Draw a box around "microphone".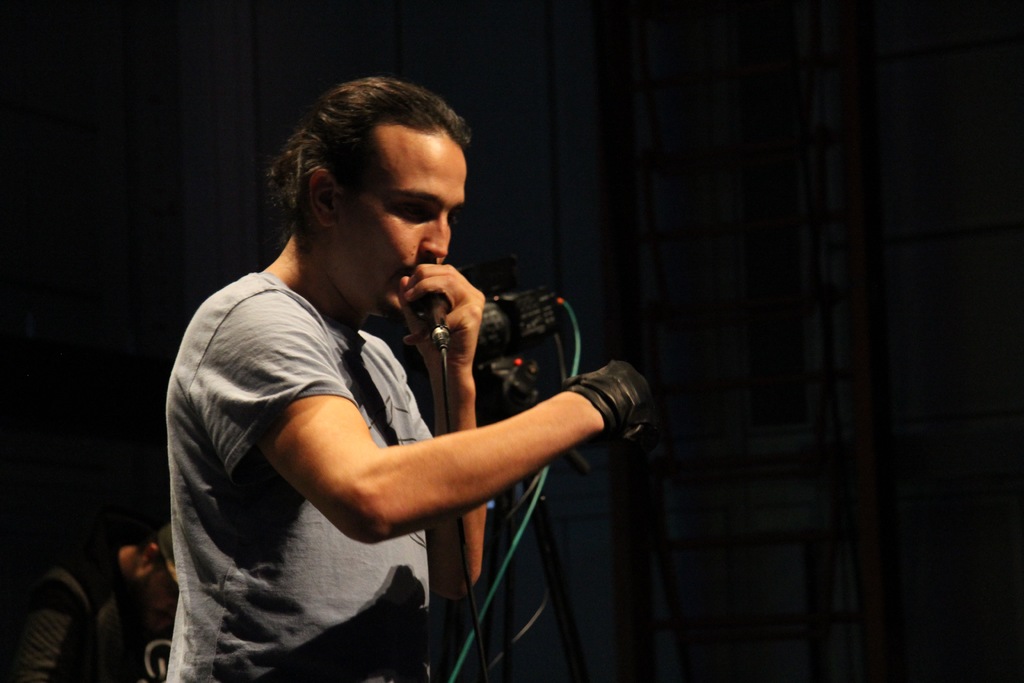
{"x1": 417, "y1": 286, "x2": 452, "y2": 326}.
